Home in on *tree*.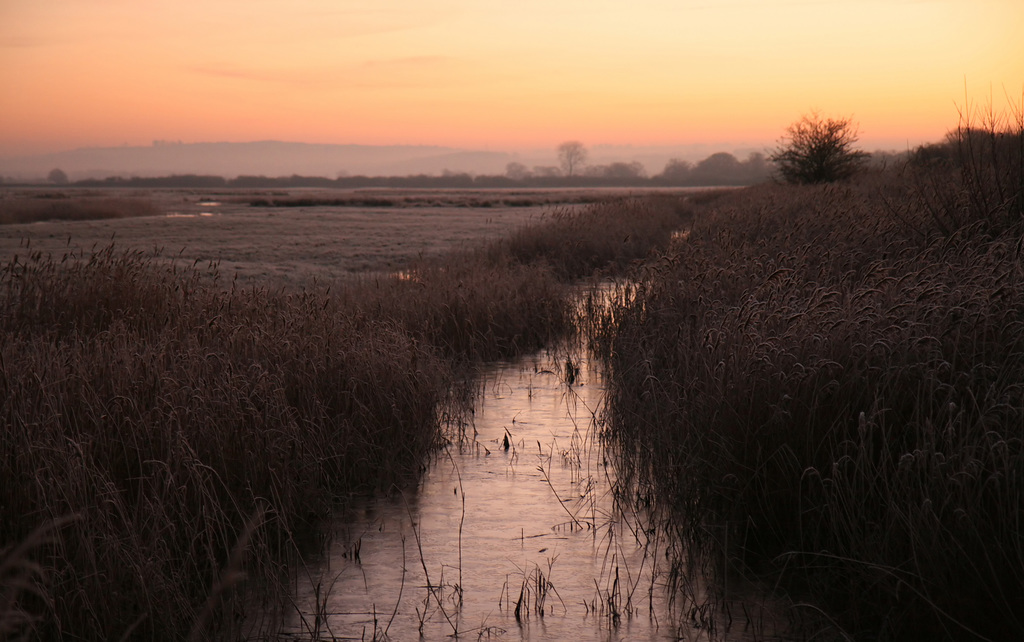
Homed in at bbox=(692, 149, 739, 177).
